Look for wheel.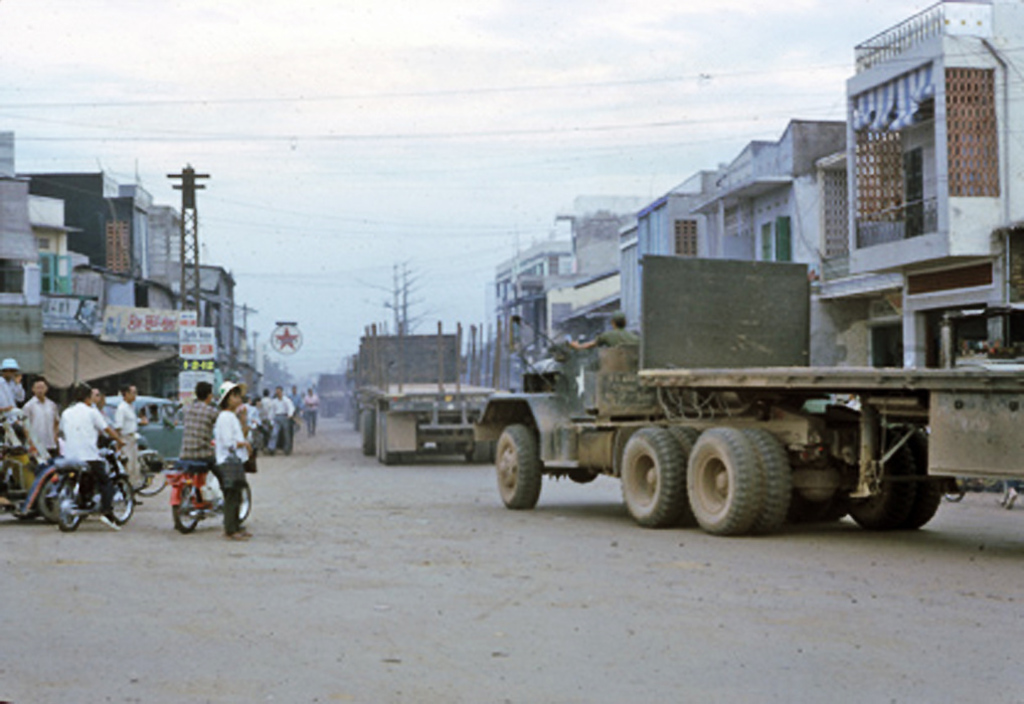
Found: select_region(622, 425, 687, 533).
